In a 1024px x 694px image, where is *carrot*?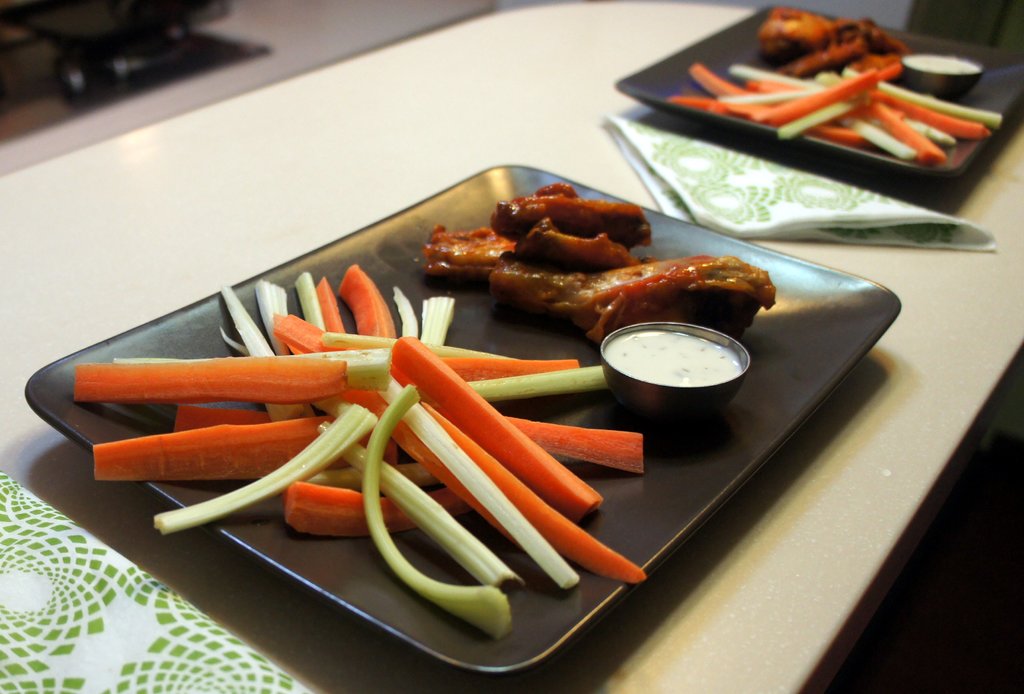
pyautogui.locateOnScreen(90, 420, 399, 488).
